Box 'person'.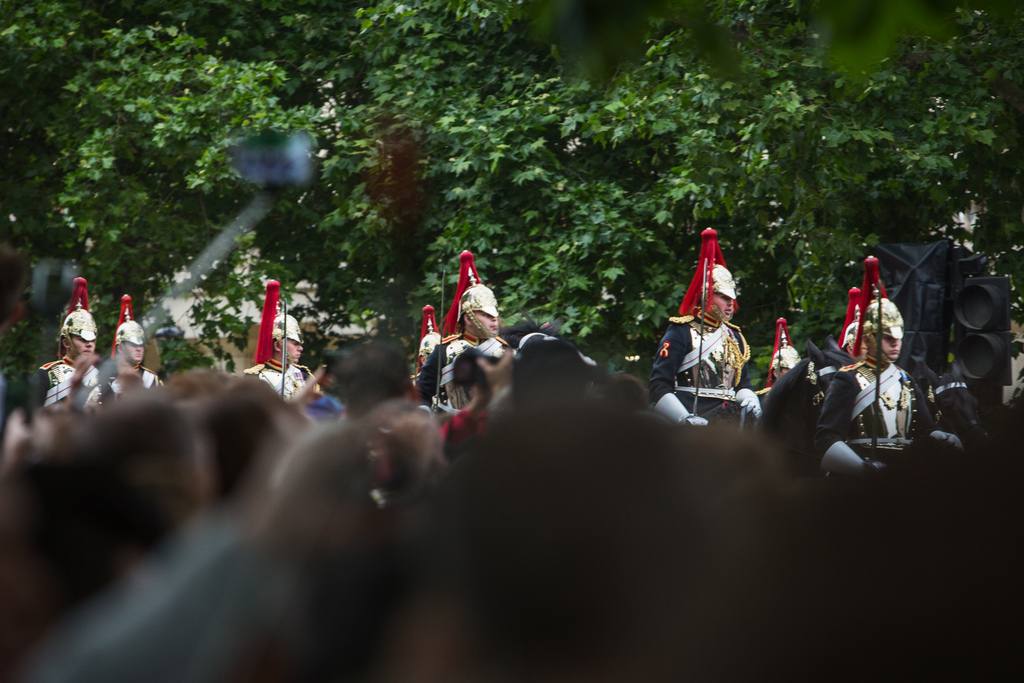
x1=416 y1=245 x2=506 y2=413.
